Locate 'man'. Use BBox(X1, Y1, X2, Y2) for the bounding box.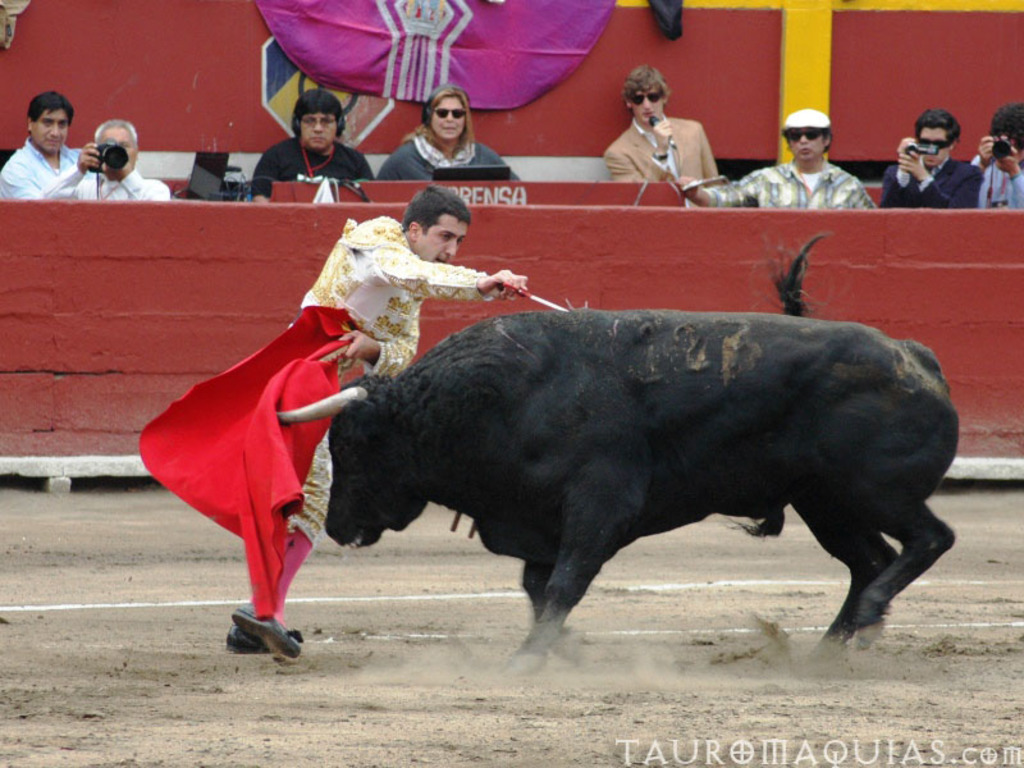
BBox(972, 100, 1023, 215).
